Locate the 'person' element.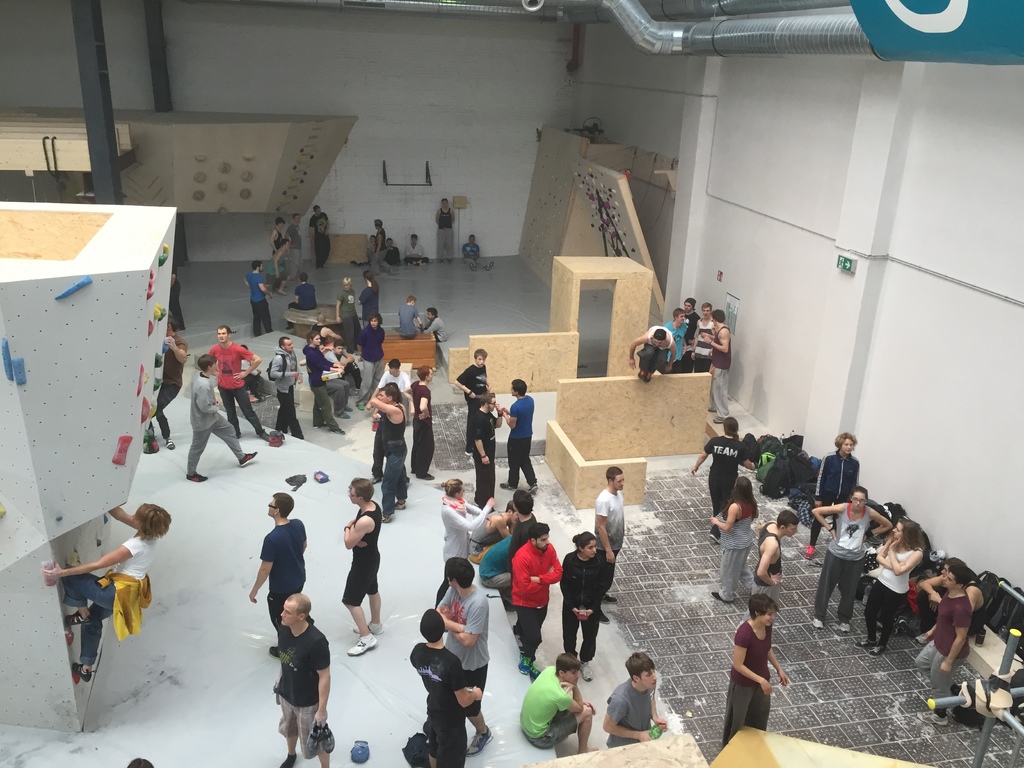
Element bbox: bbox(285, 270, 316, 327).
